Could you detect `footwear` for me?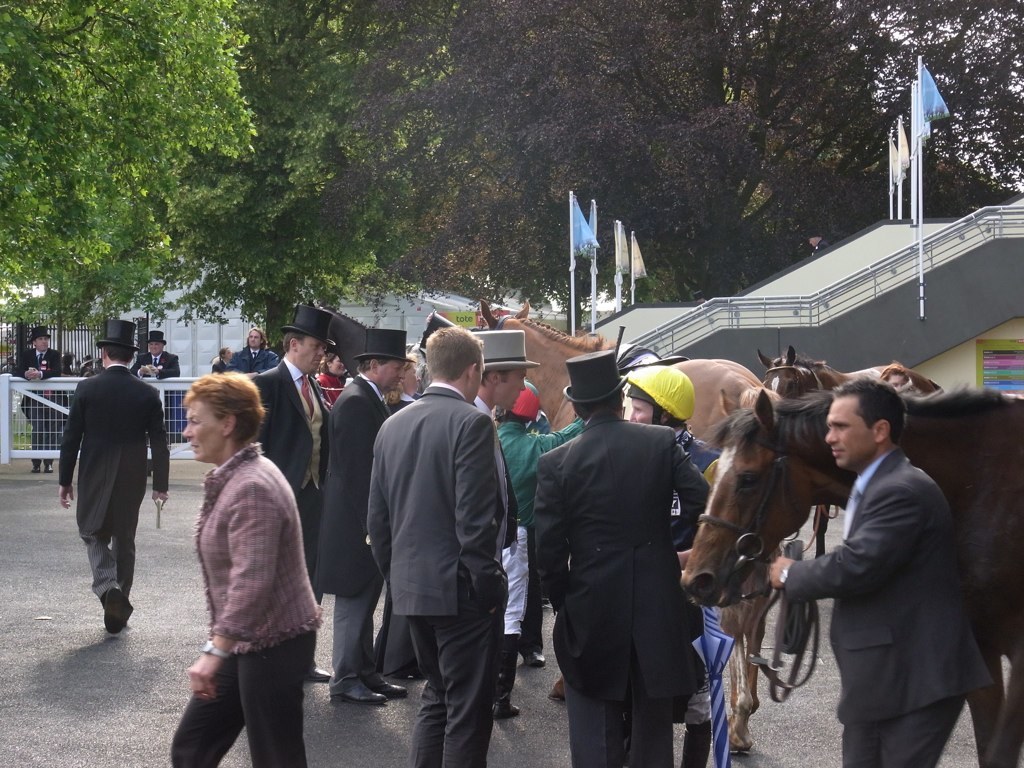
Detection result: region(520, 644, 550, 665).
